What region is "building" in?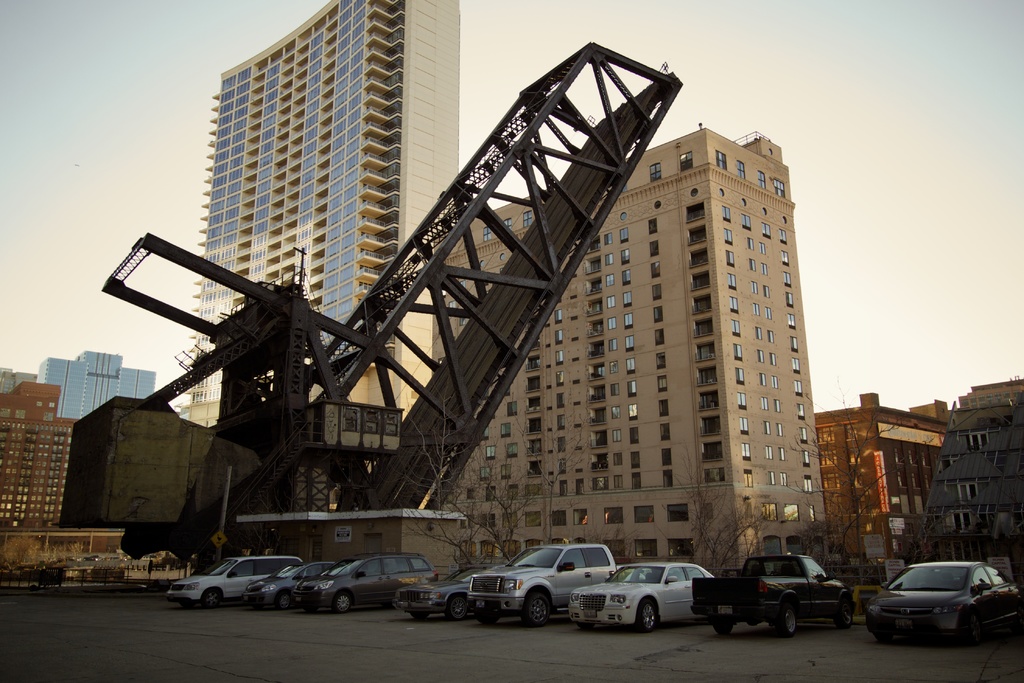
left=909, top=377, right=1022, bottom=582.
